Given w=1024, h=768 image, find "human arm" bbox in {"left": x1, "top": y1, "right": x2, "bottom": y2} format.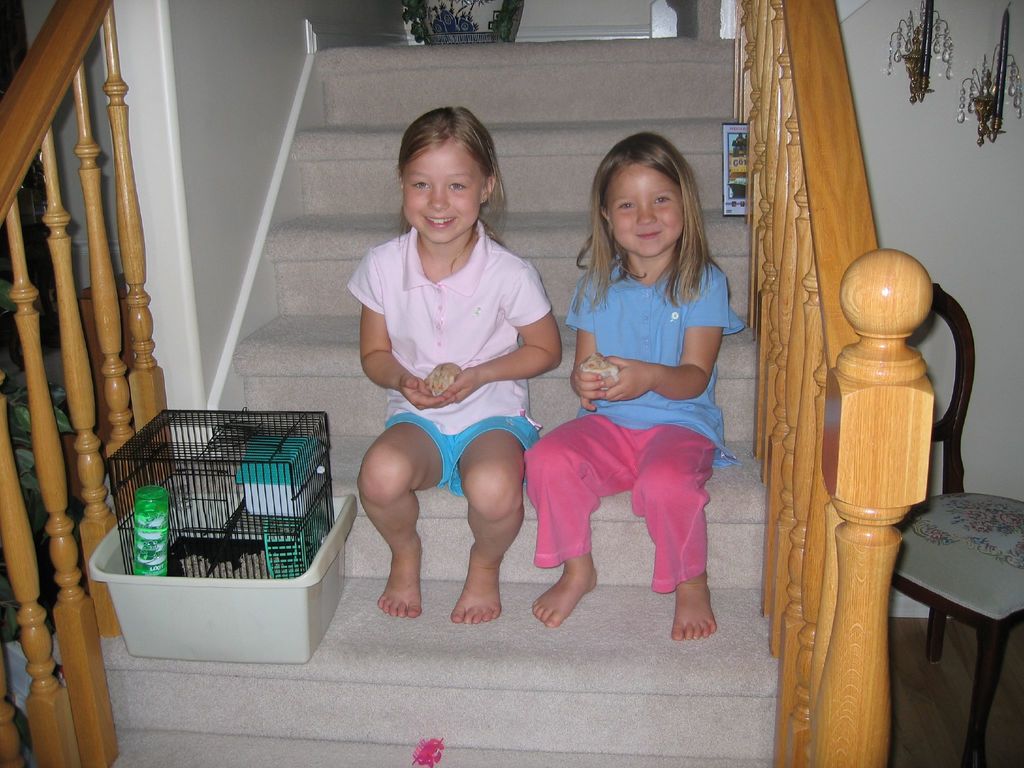
{"left": 566, "top": 282, "right": 609, "bottom": 412}.
